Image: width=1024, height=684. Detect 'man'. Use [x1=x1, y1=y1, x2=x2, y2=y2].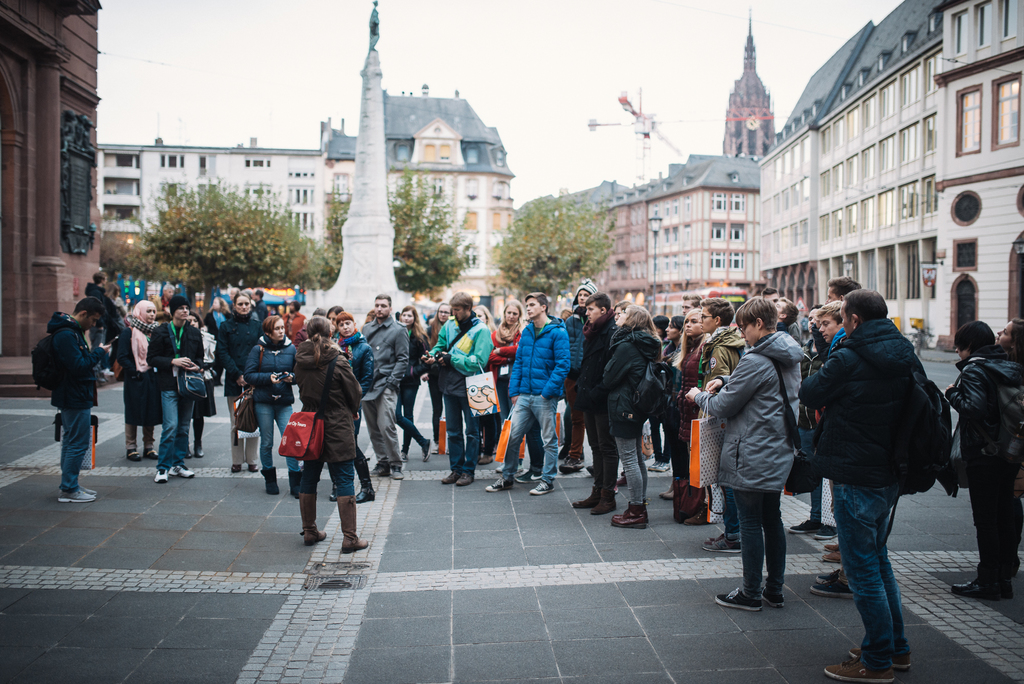
[x1=501, y1=289, x2=571, y2=496].
